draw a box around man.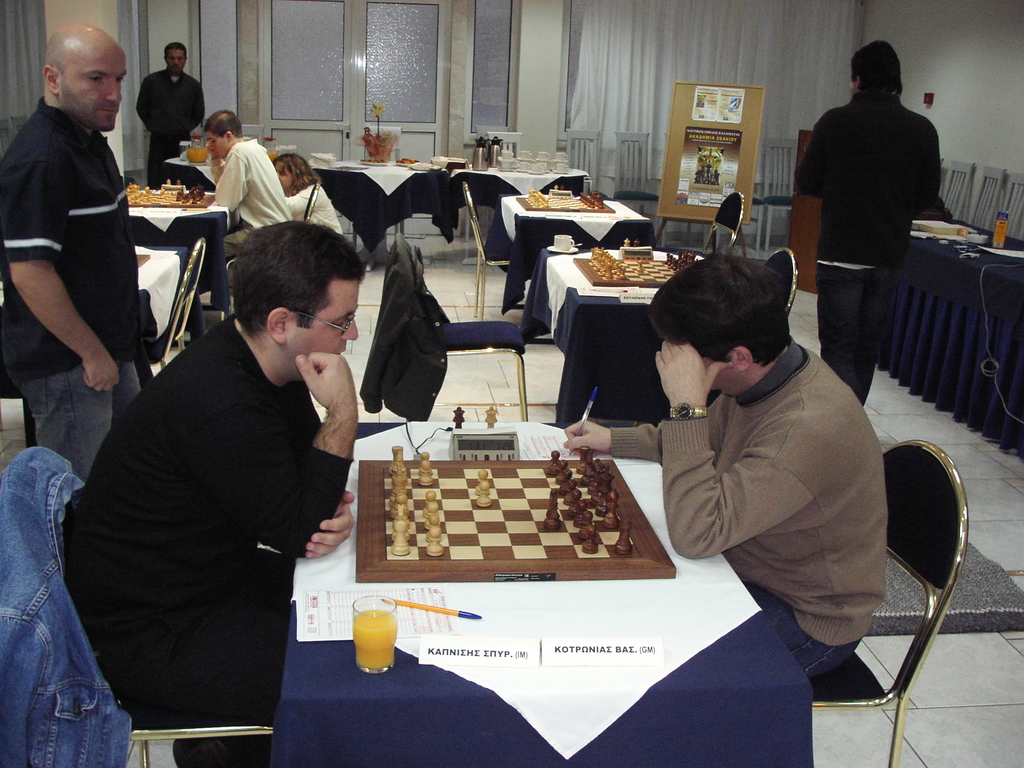
region(60, 188, 377, 728).
